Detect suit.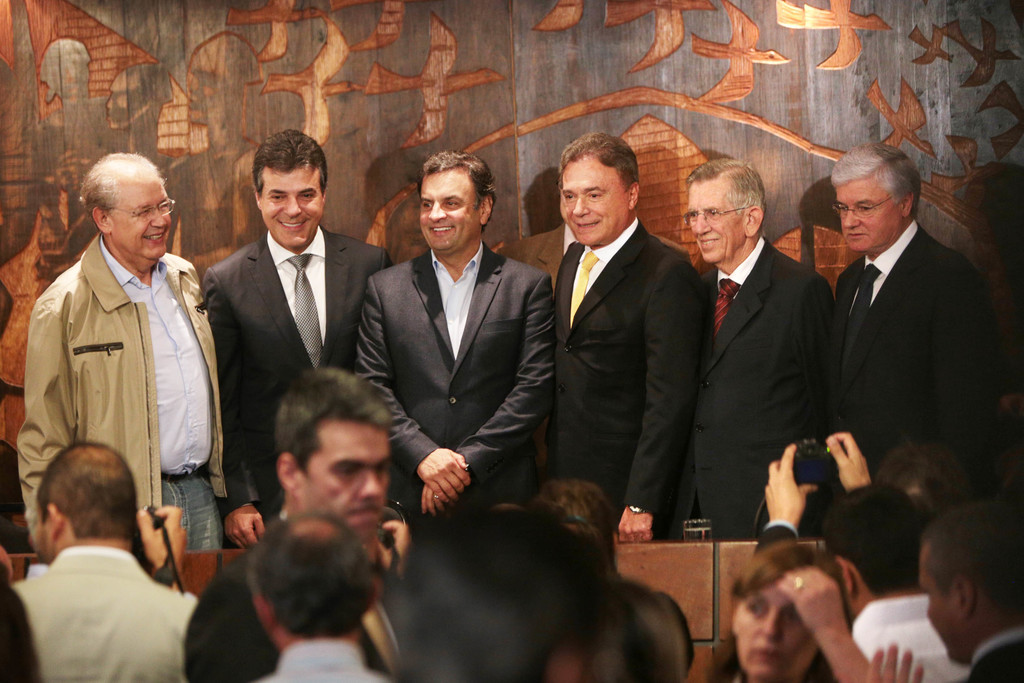
Detected at pyautogui.locateOnScreen(678, 151, 837, 552).
